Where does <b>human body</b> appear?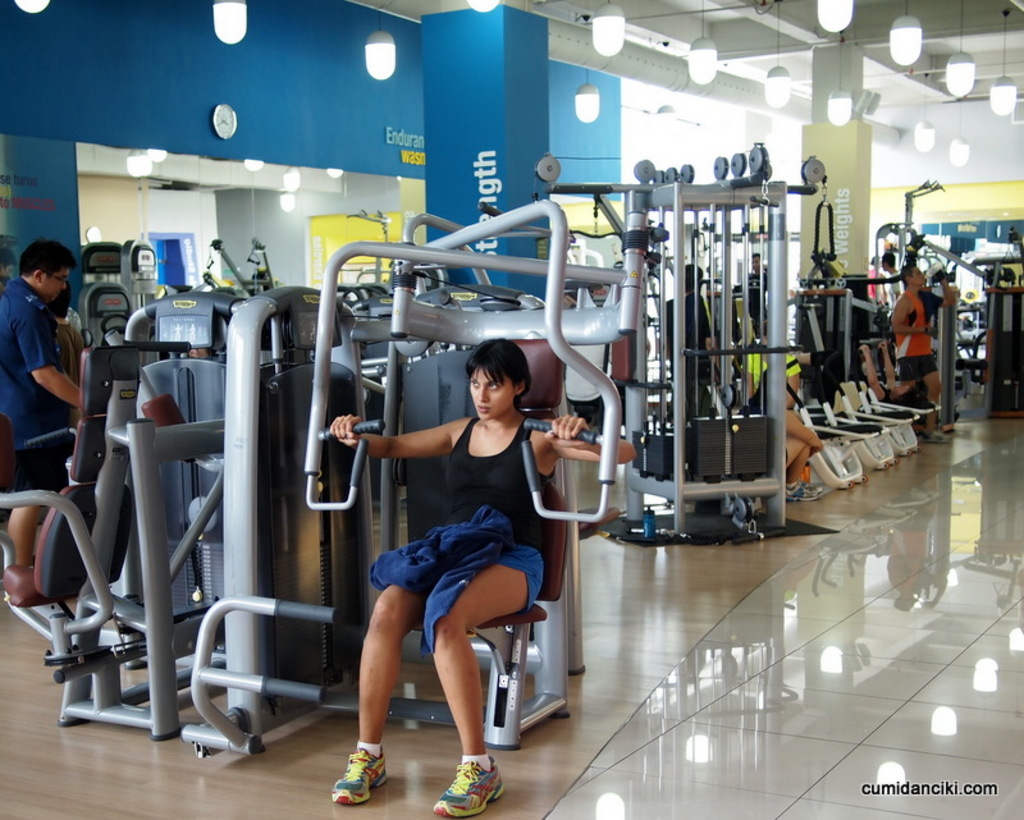
Appears at crop(352, 357, 563, 747).
